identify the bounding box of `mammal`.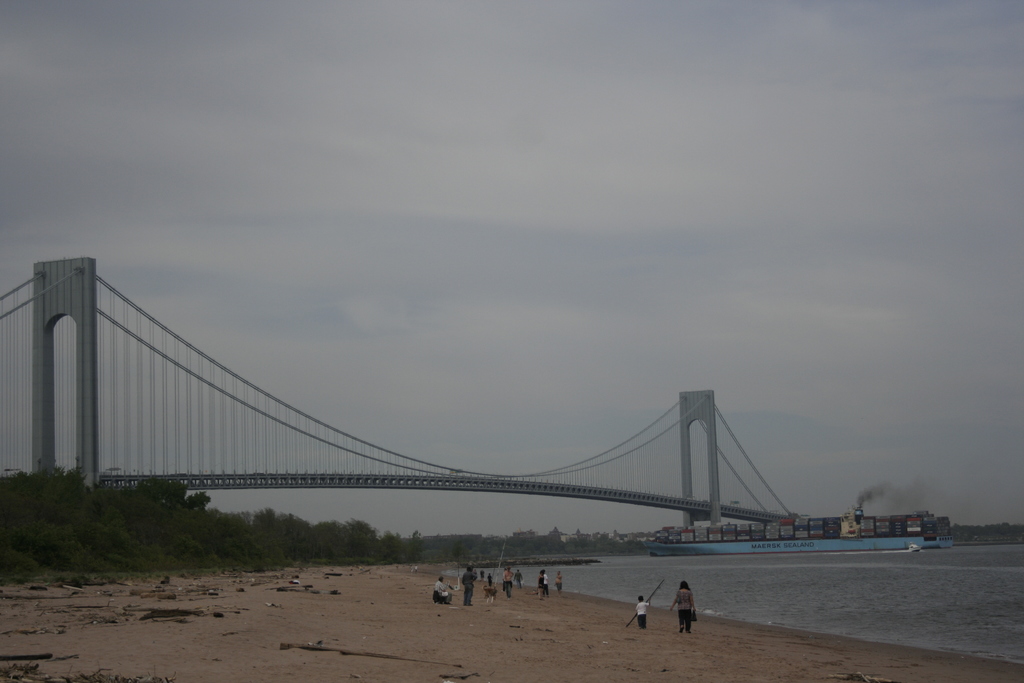
select_region(545, 572, 551, 594).
